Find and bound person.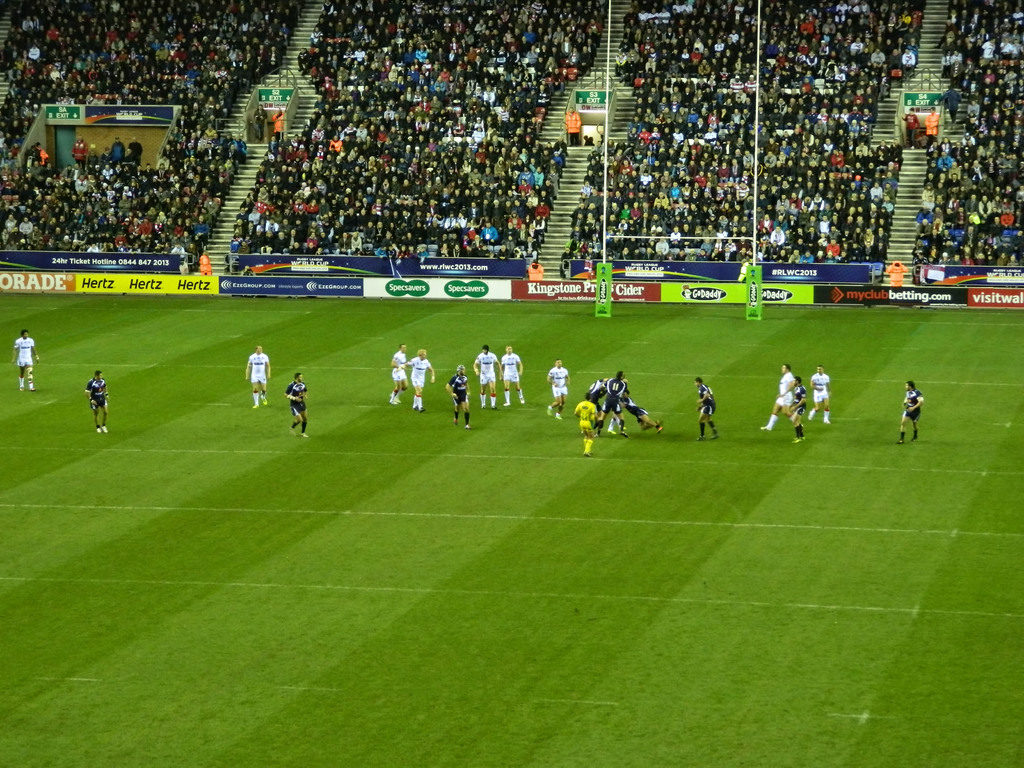
Bound: detection(565, 103, 584, 141).
